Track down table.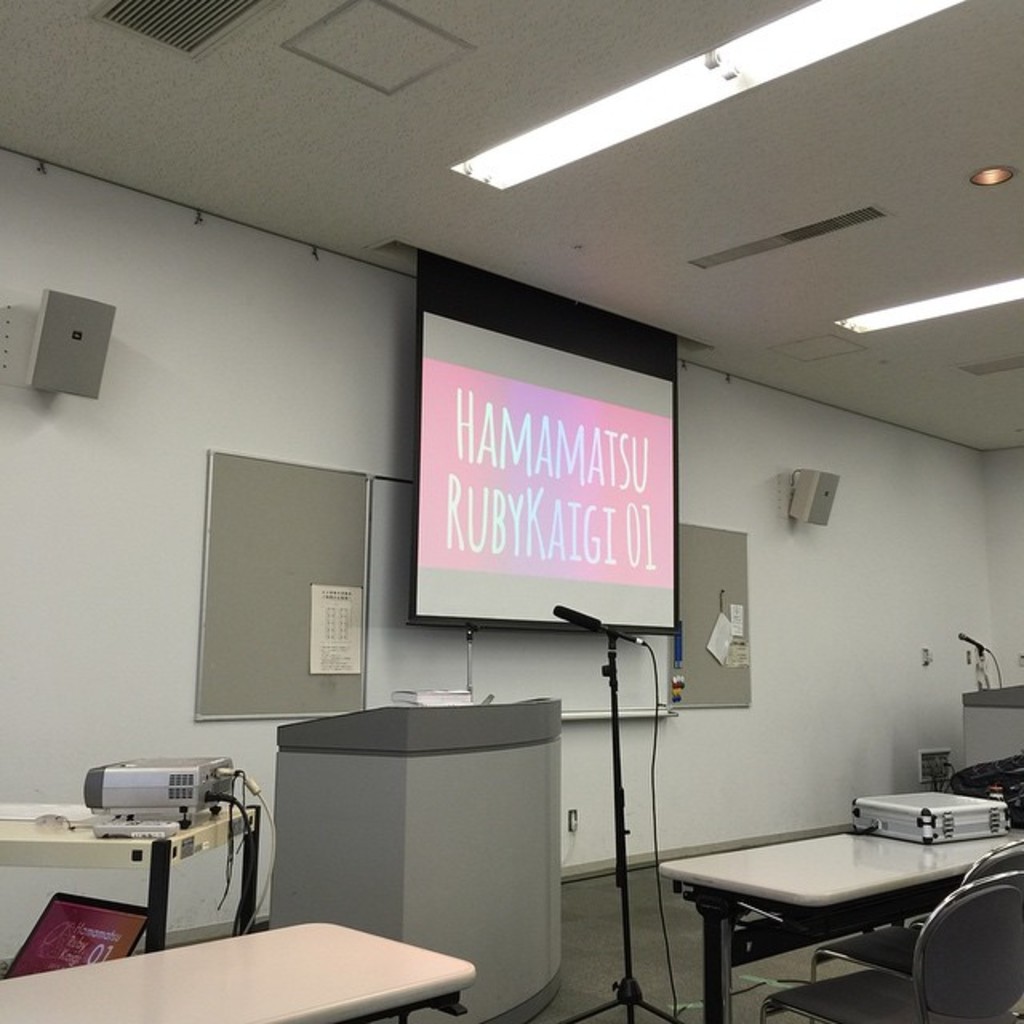
Tracked to l=659, t=794, r=1022, b=1021.
